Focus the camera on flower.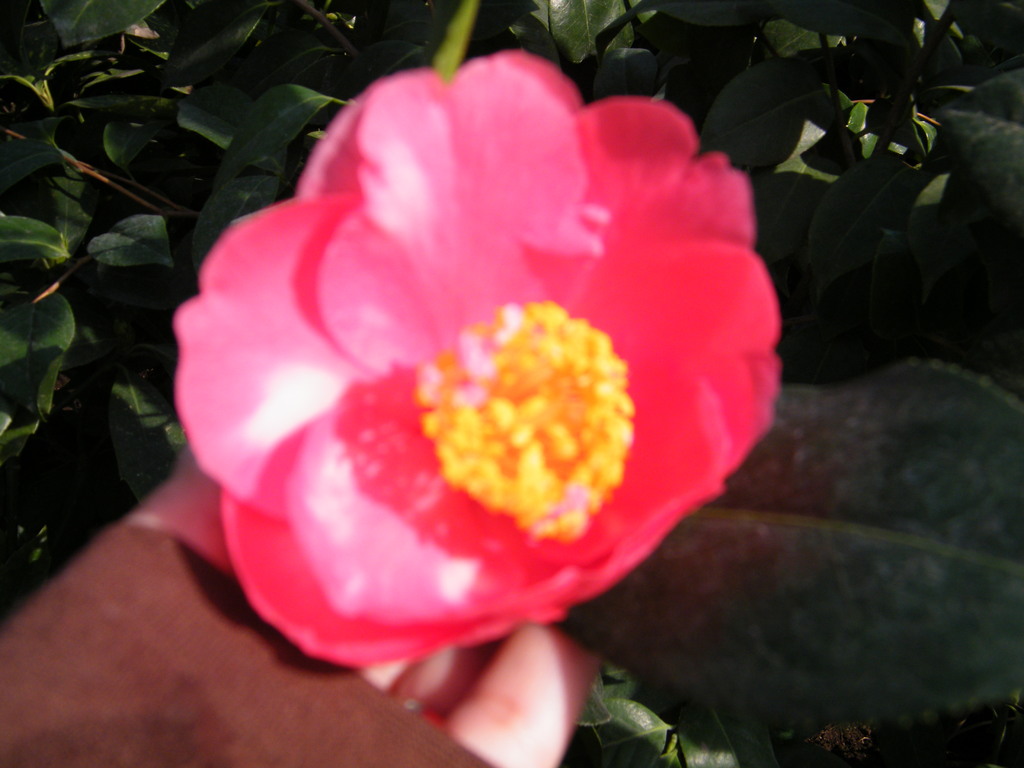
Focus region: [138,33,808,693].
